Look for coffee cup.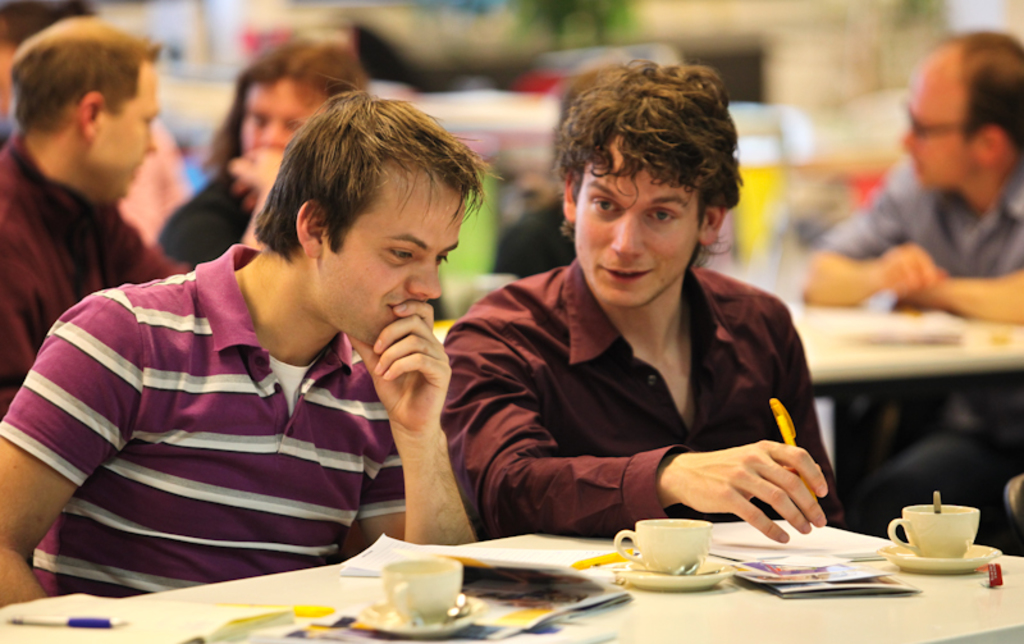
Found: crop(887, 499, 982, 562).
